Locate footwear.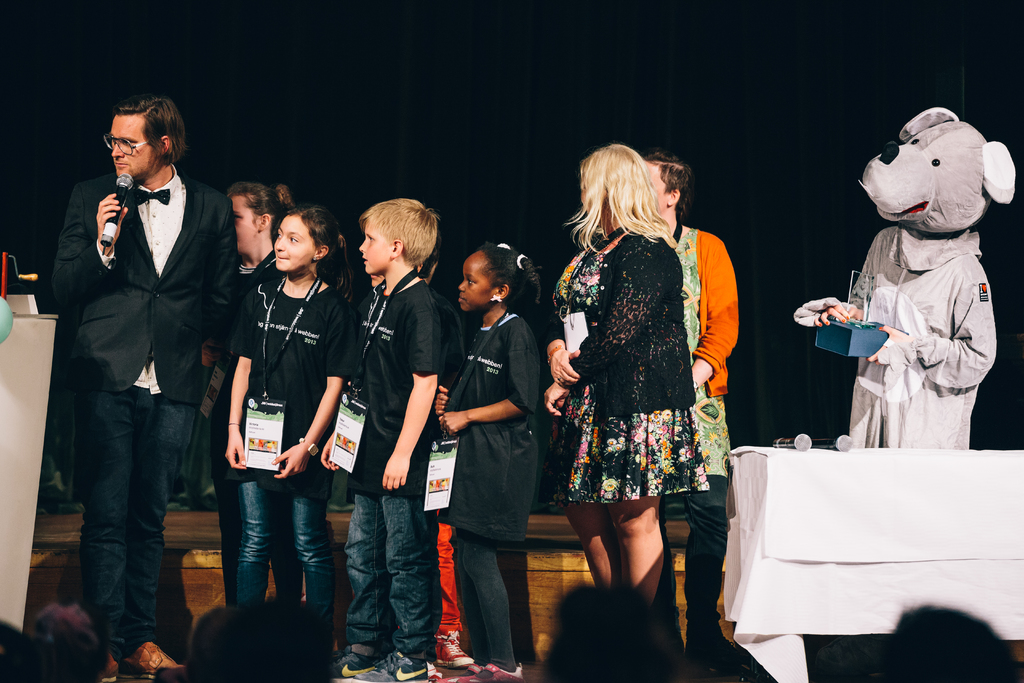
Bounding box: 435,664,524,682.
